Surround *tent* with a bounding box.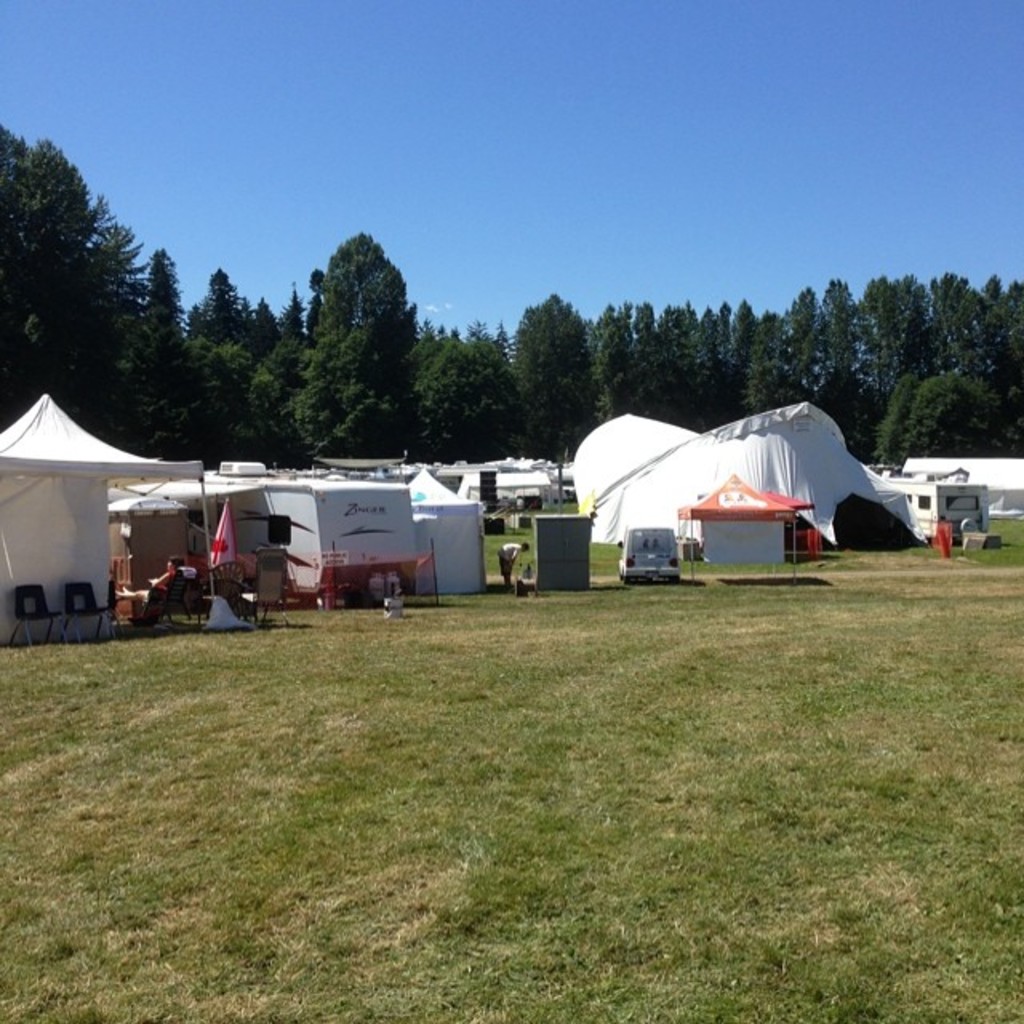
left=0, top=397, right=214, bottom=629.
